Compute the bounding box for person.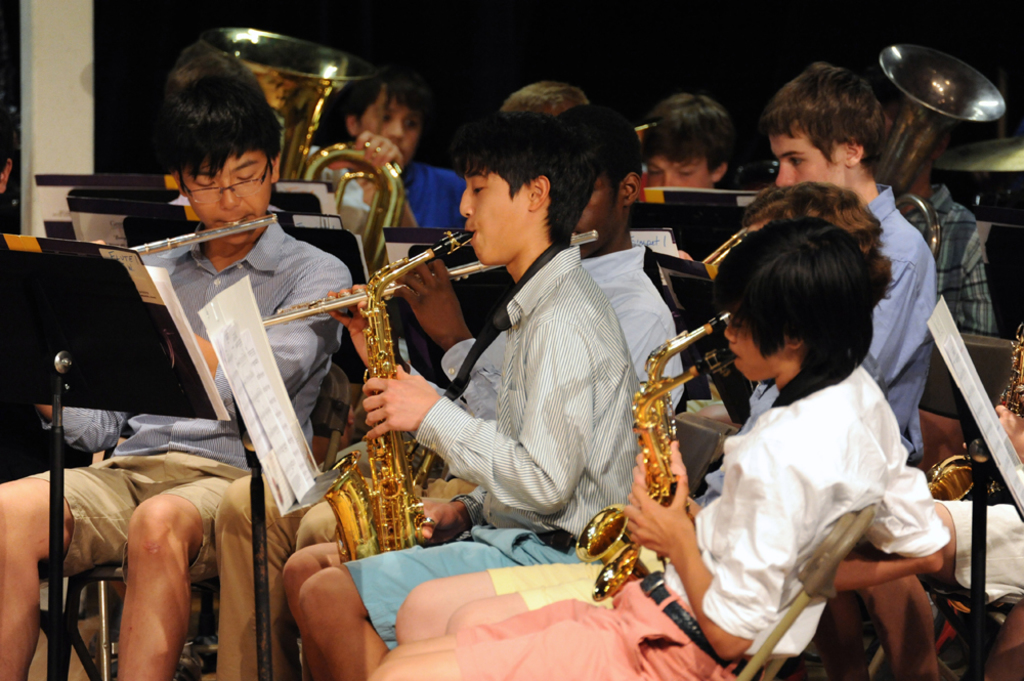
396/179/952/641.
